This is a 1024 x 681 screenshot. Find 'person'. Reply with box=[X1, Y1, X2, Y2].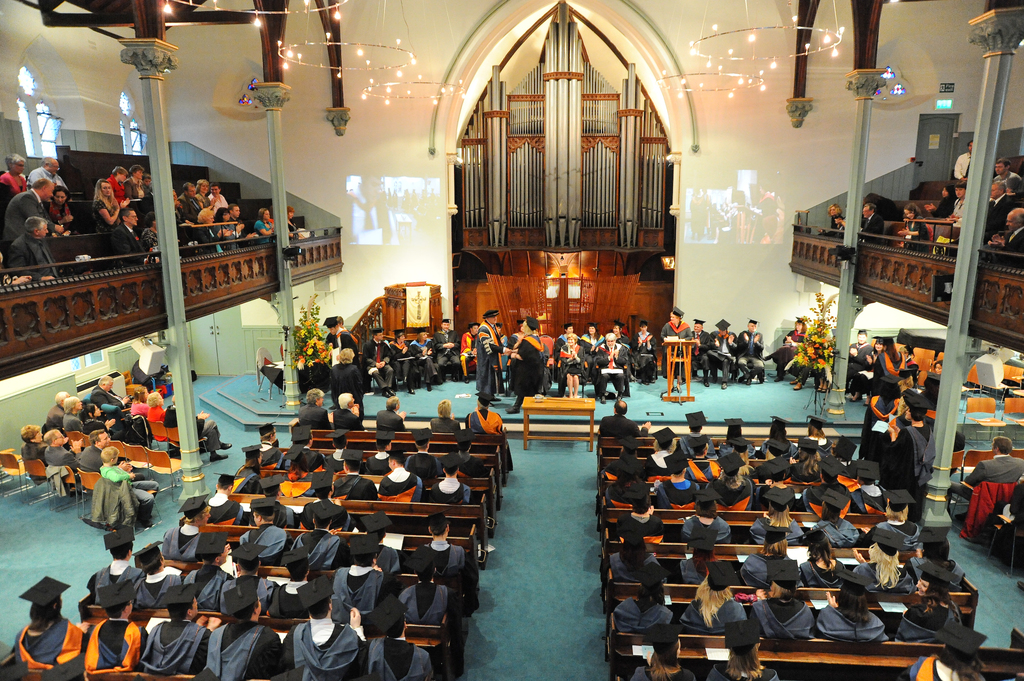
box=[177, 182, 207, 226].
